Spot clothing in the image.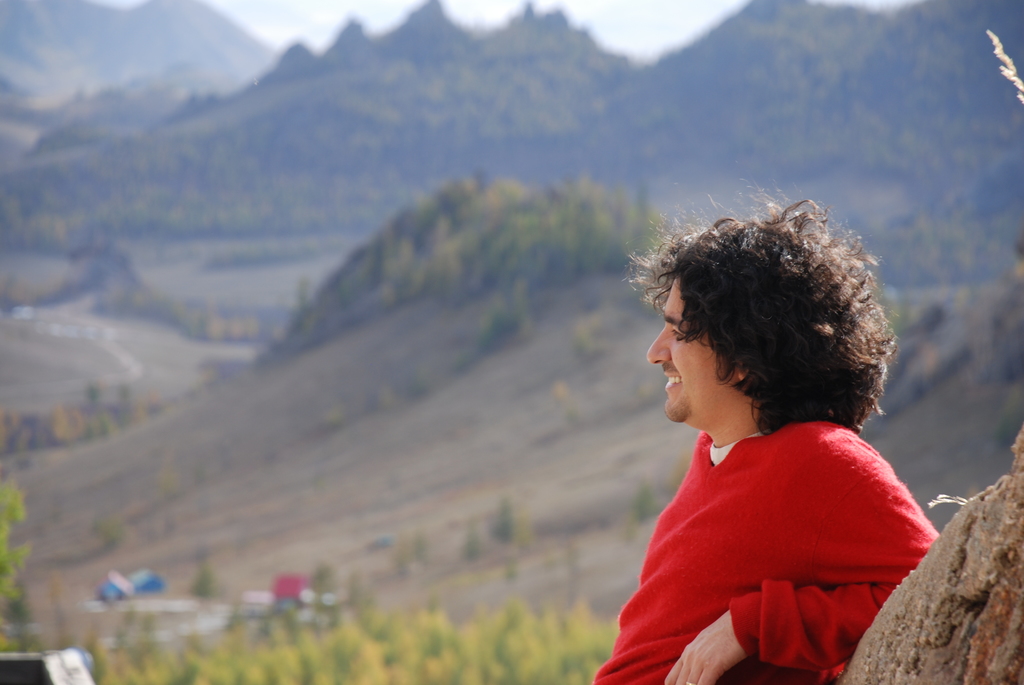
clothing found at 590 430 941 684.
